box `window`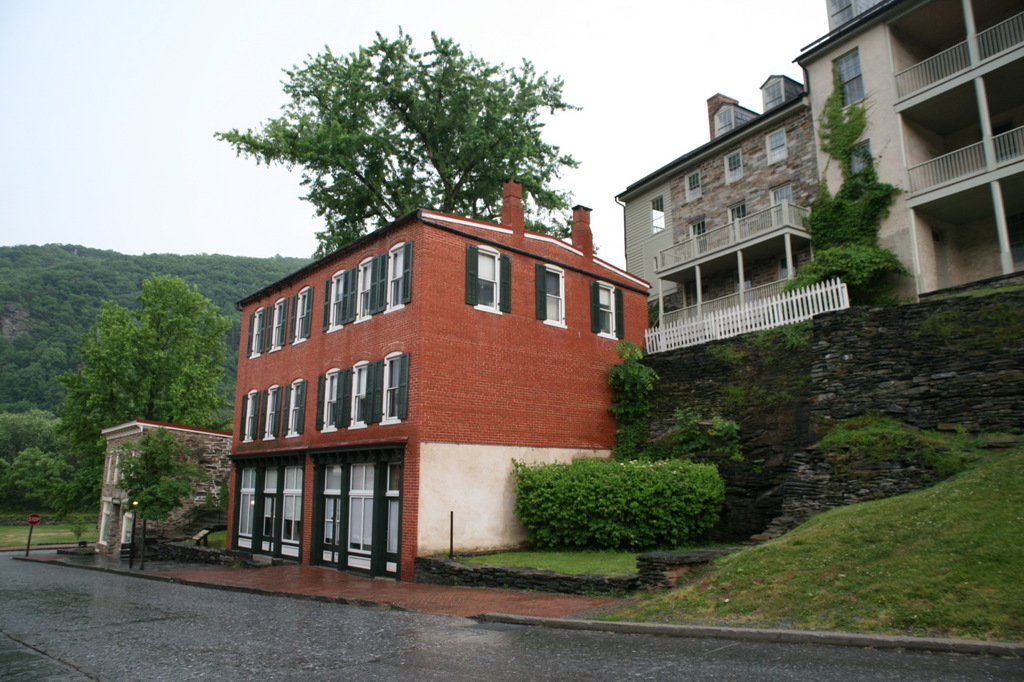
540,265,565,324
